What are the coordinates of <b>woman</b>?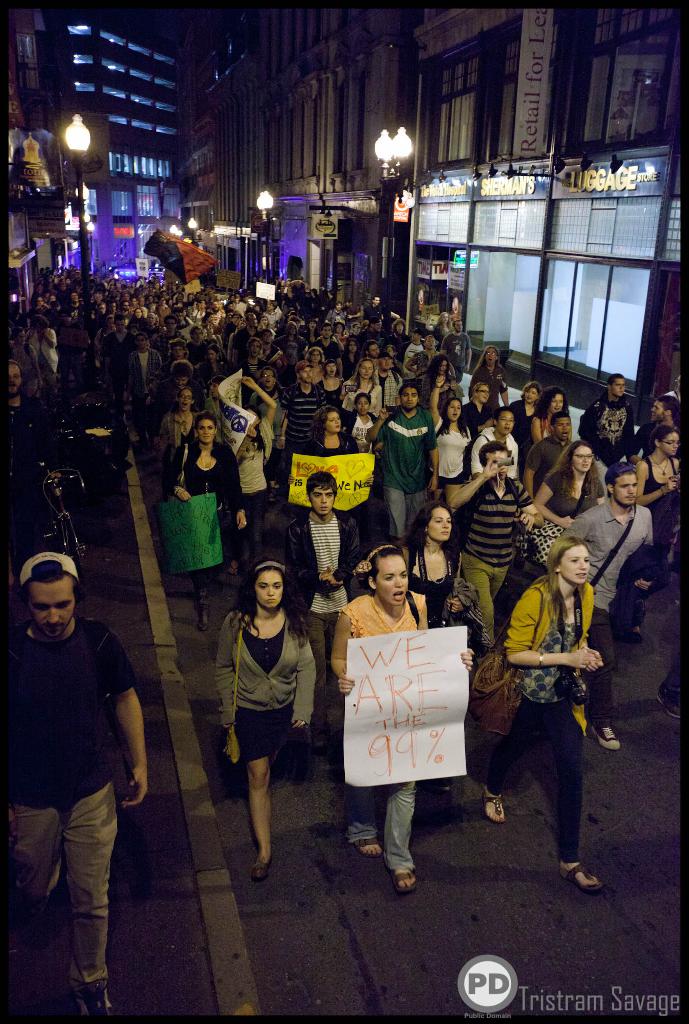
330 545 482 896.
